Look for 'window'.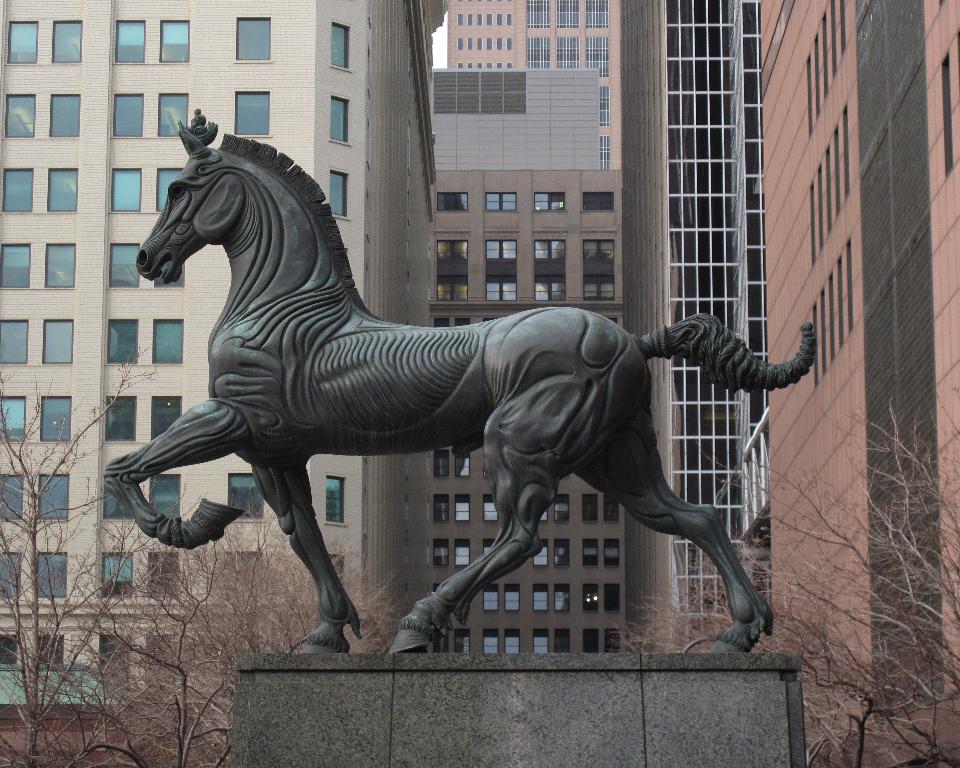
Found: x1=477 y1=11 x2=485 y2=27.
